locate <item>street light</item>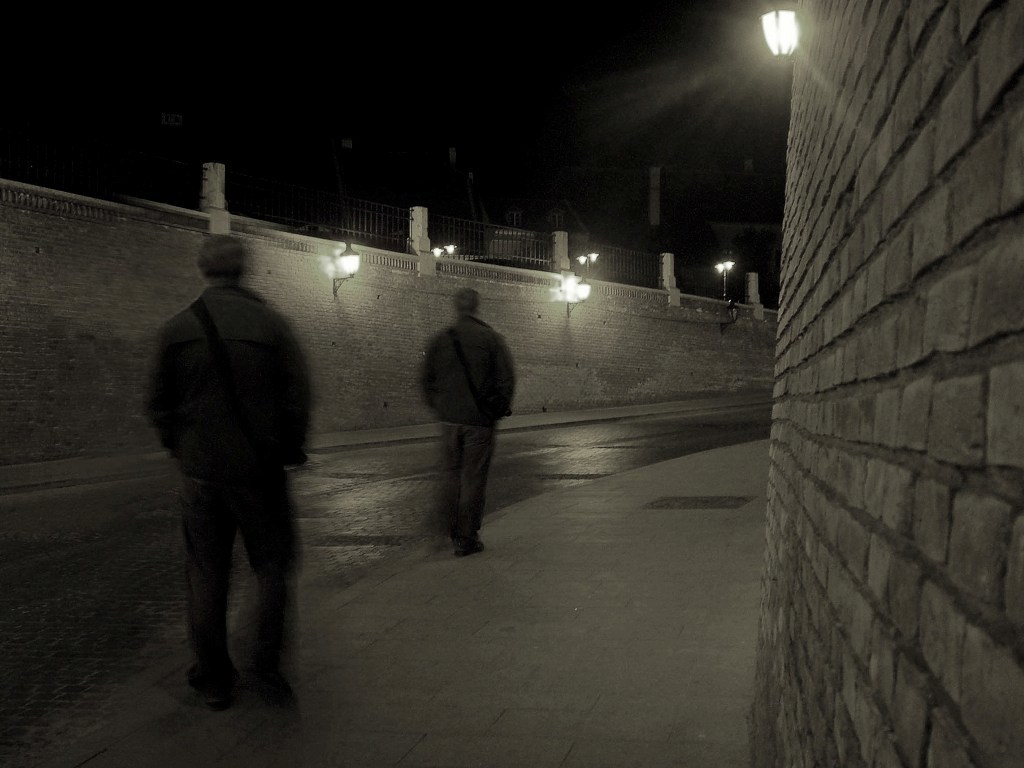
[331,237,363,297]
